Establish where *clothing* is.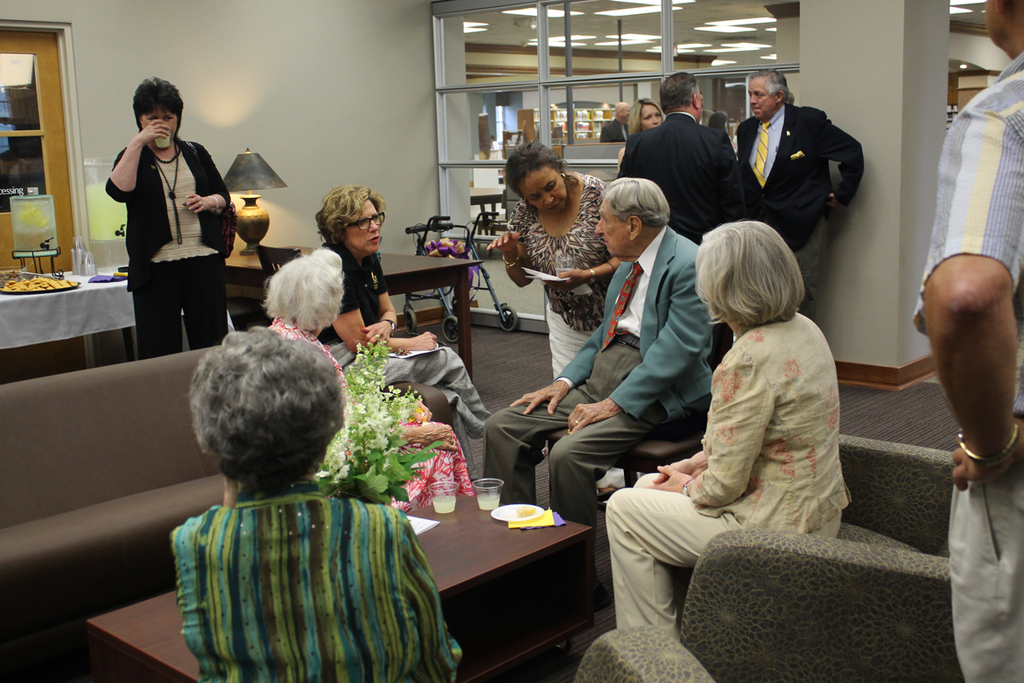
Established at {"x1": 171, "y1": 486, "x2": 472, "y2": 682}.
